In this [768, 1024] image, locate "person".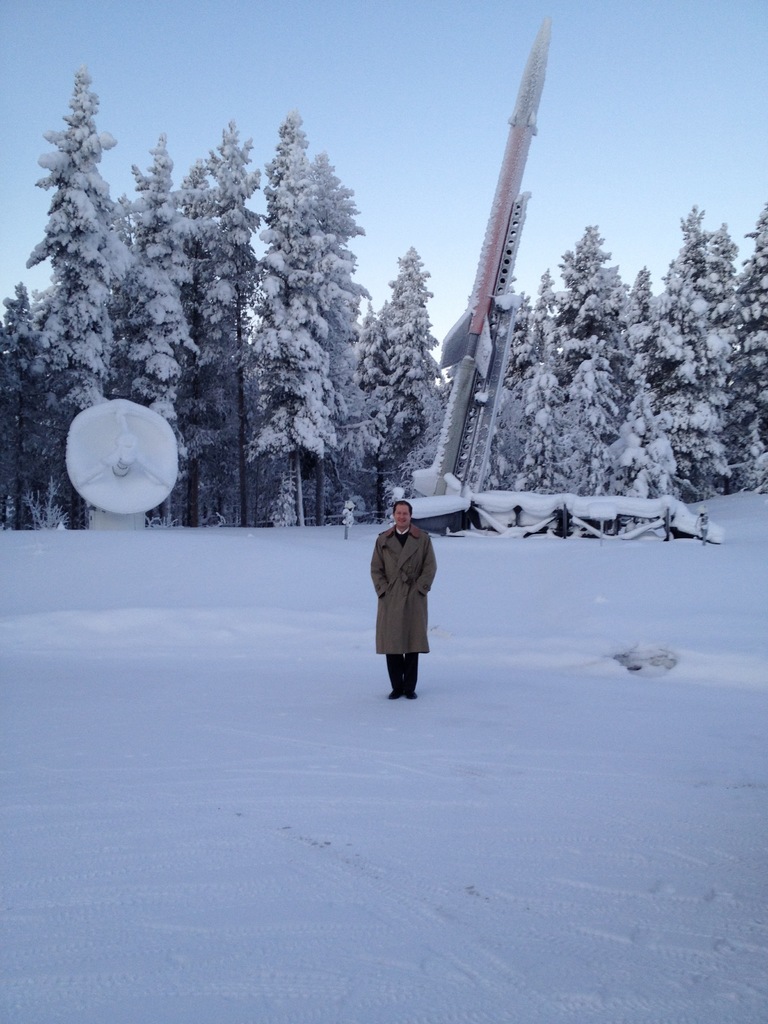
Bounding box: region(371, 498, 434, 701).
